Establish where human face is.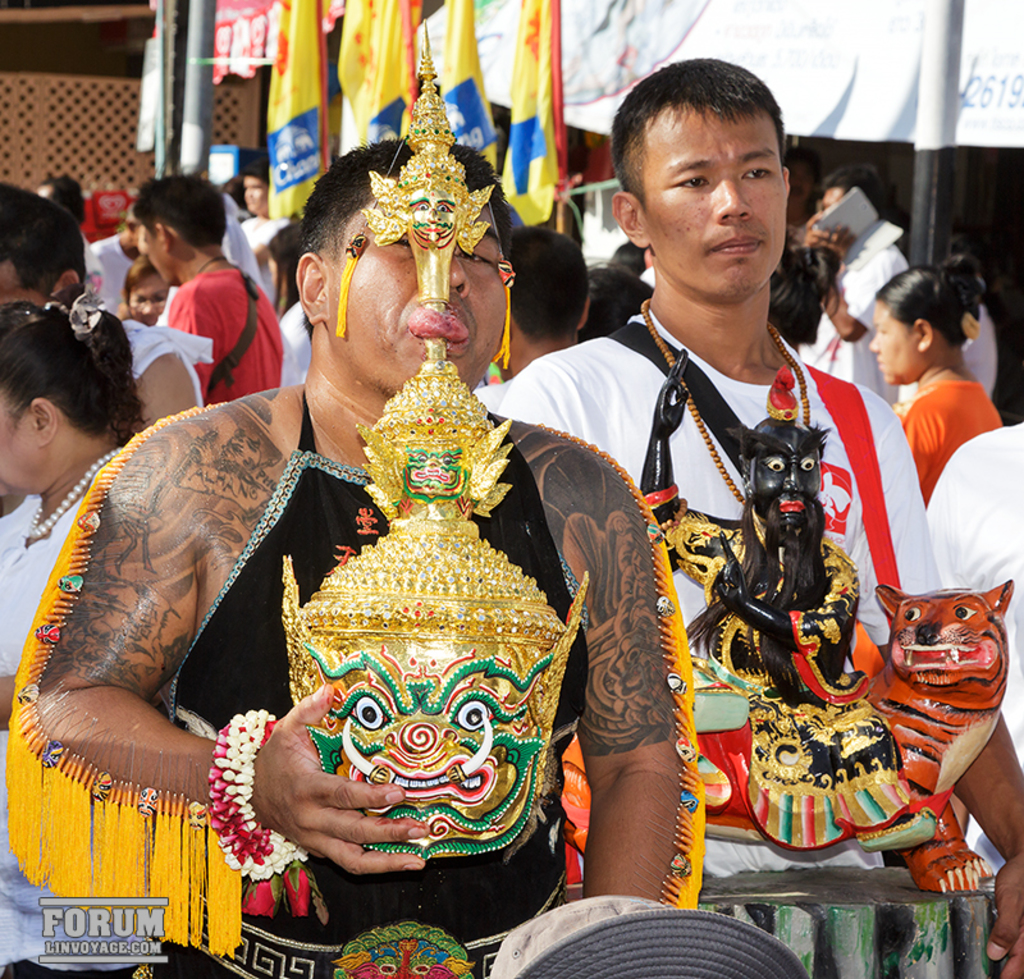
Established at bbox=(869, 297, 914, 383).
